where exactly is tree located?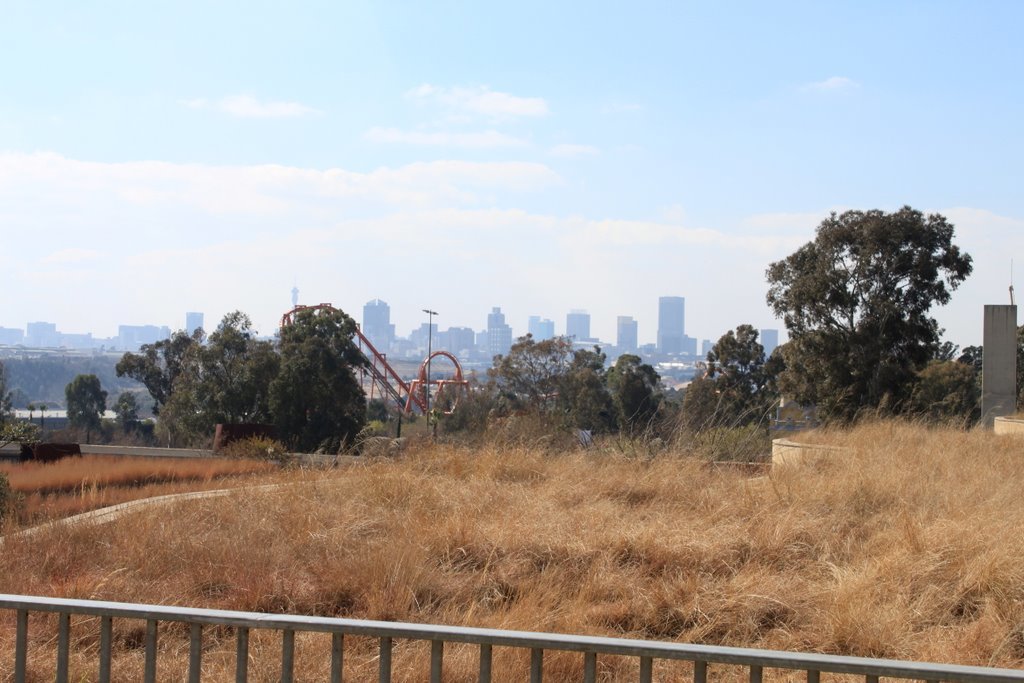
Its bounding box is 265,300,377,456.
